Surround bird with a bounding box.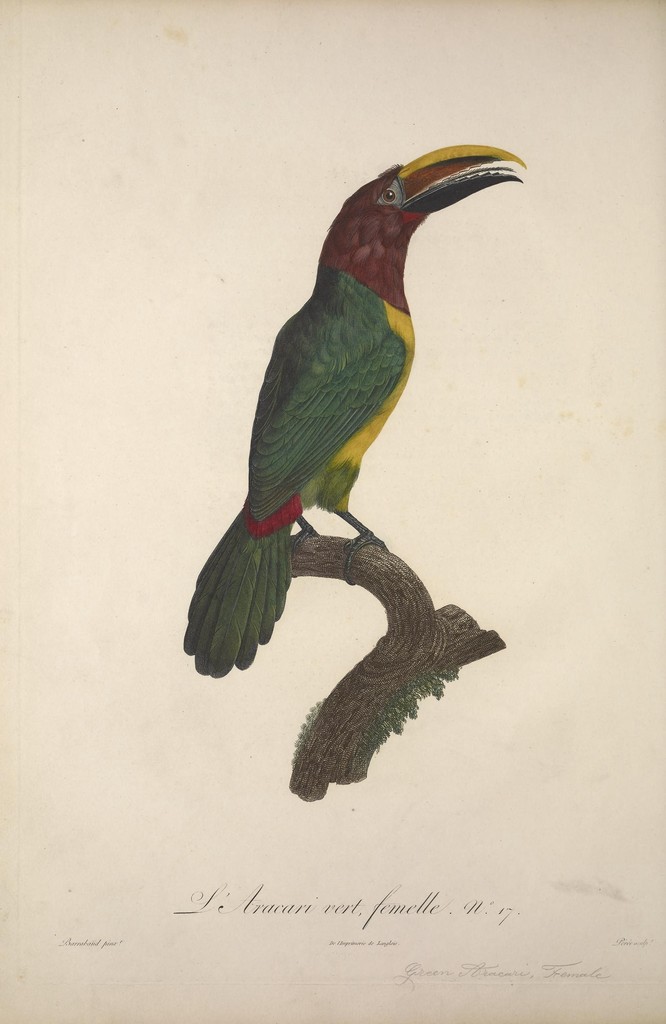
pyautogui.locateOnScreen(202, 136, 520, 675).
